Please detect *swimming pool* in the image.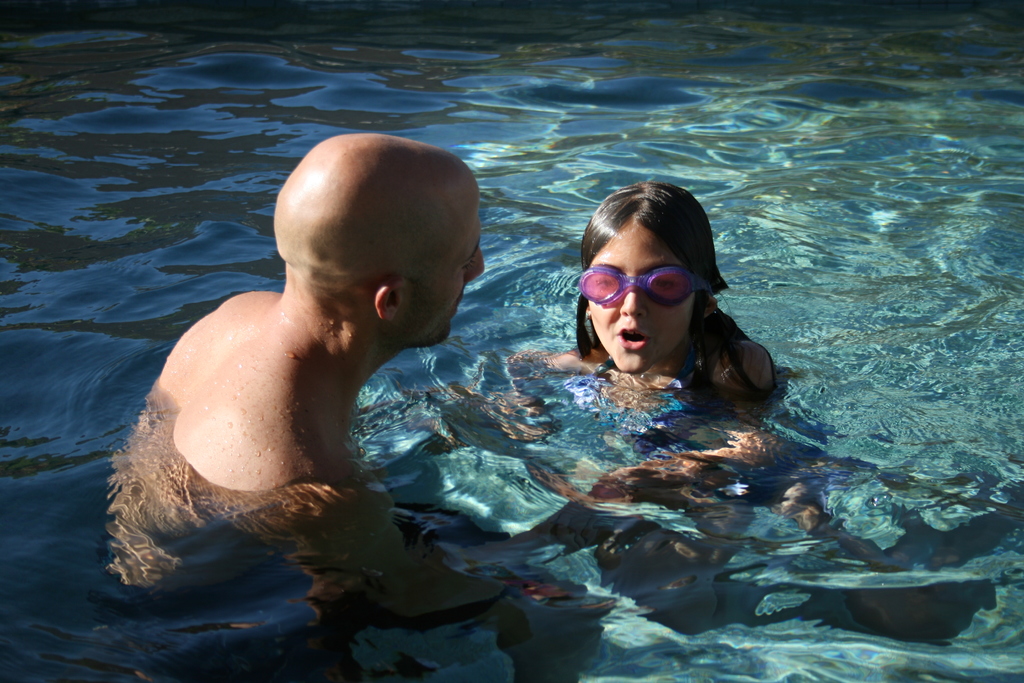
bbox=[23, 10, 960, 665].
